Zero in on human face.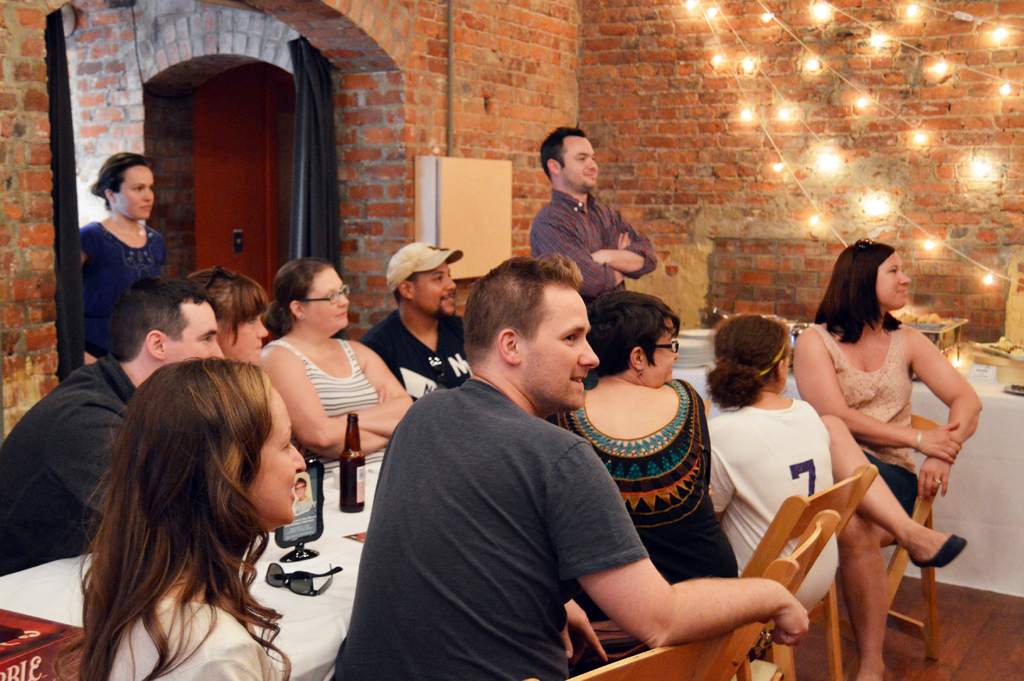
Zeroed in: {"x1": 305, "y1": 267, "x2": 350, "y2": 325}.
